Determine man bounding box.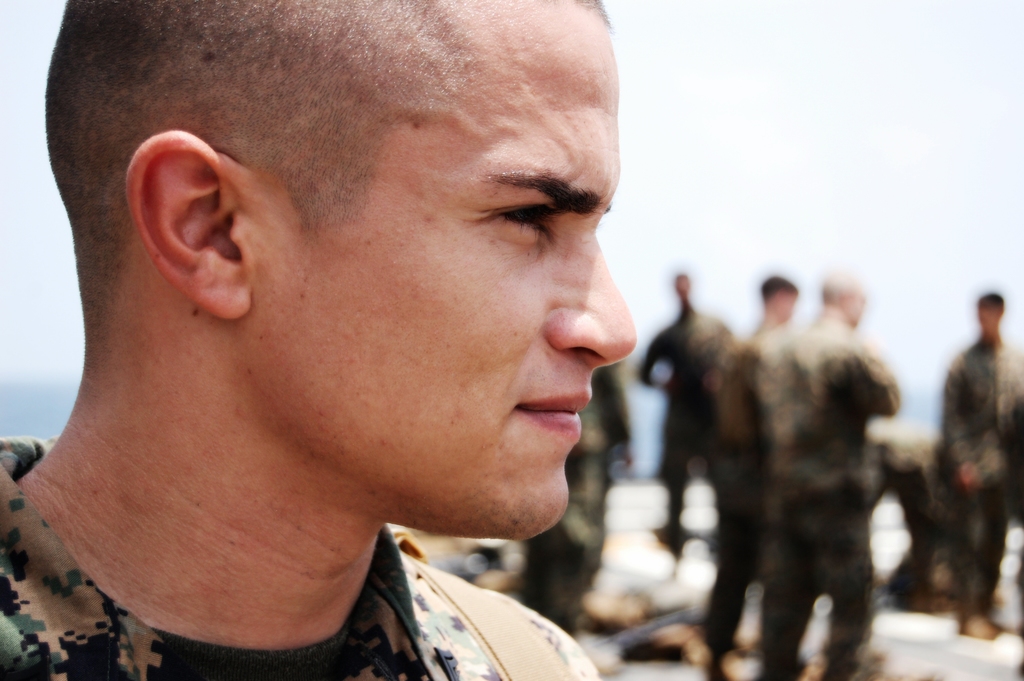
Determined: box=[635, 269, 735, 573].
